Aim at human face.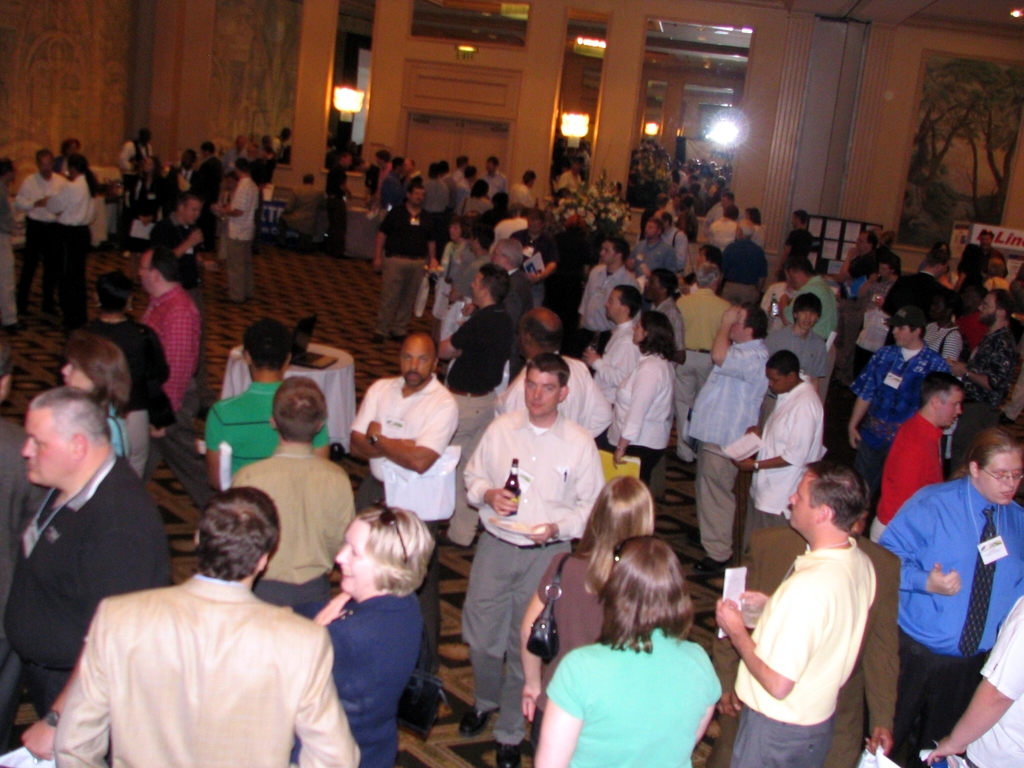
Aimed at bbox=[795, 305, 819, 330].
